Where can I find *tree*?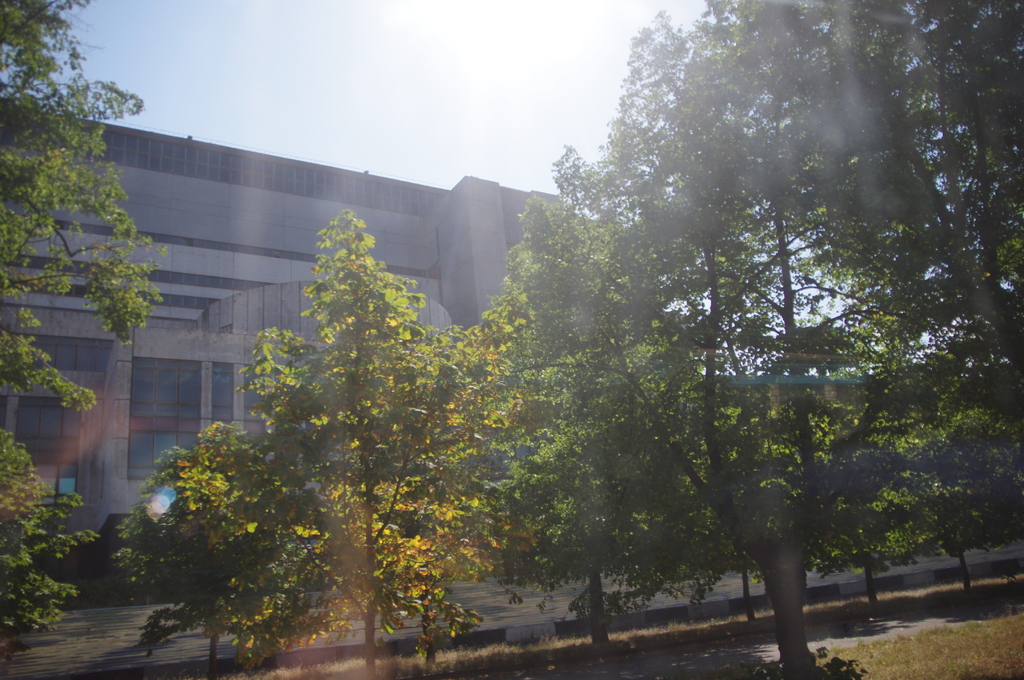
You can find it at 0, 0, 164, 414.
